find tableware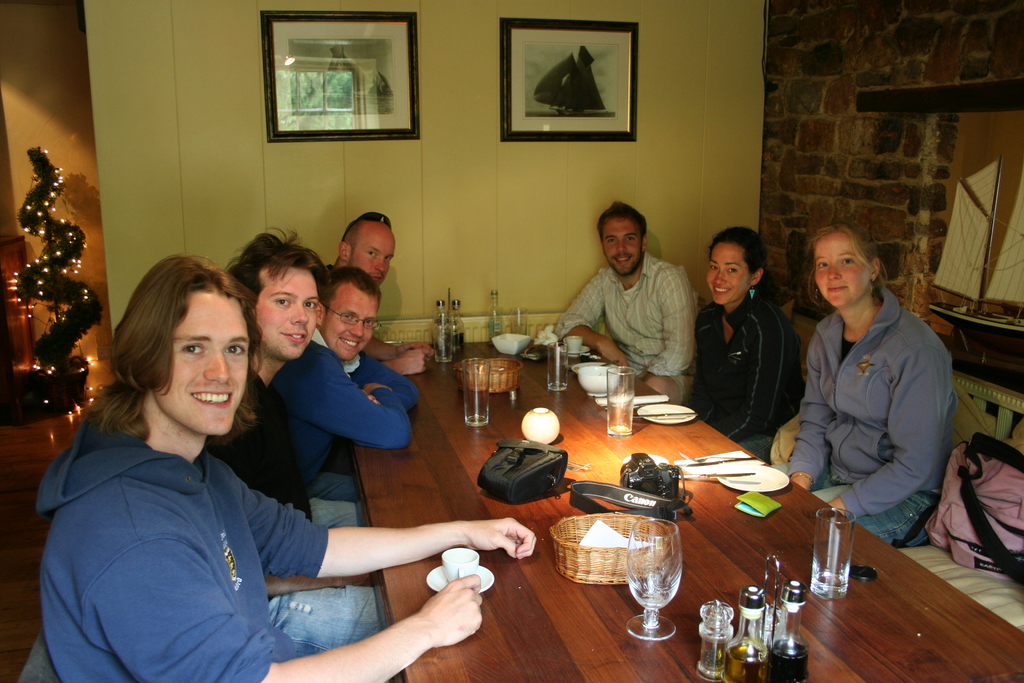
{"left": 563, "top": 343, "right": 587, "bottom": 353}
